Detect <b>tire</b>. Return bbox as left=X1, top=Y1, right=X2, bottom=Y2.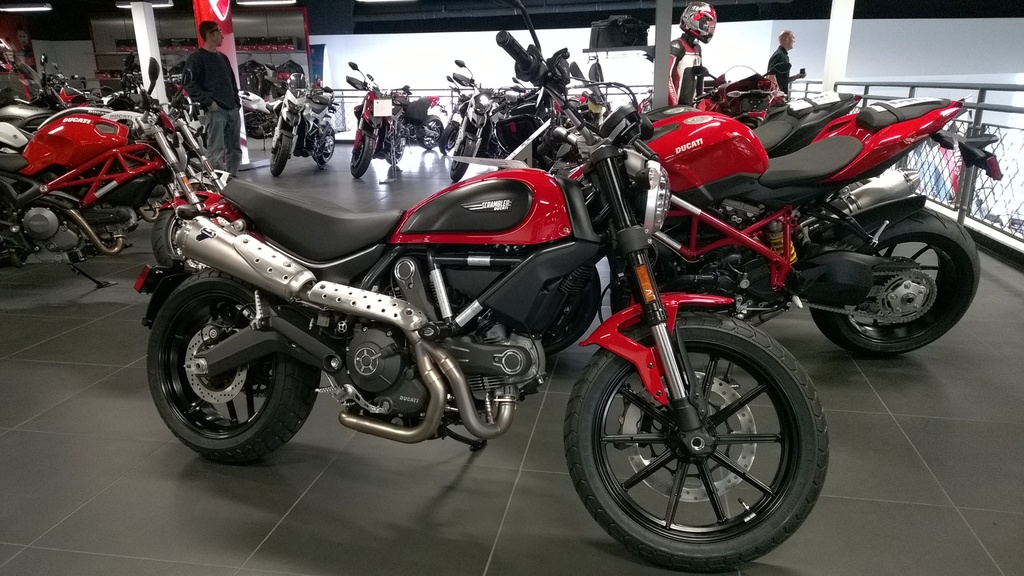
left=143, top=266, right=321, bottom=465.
